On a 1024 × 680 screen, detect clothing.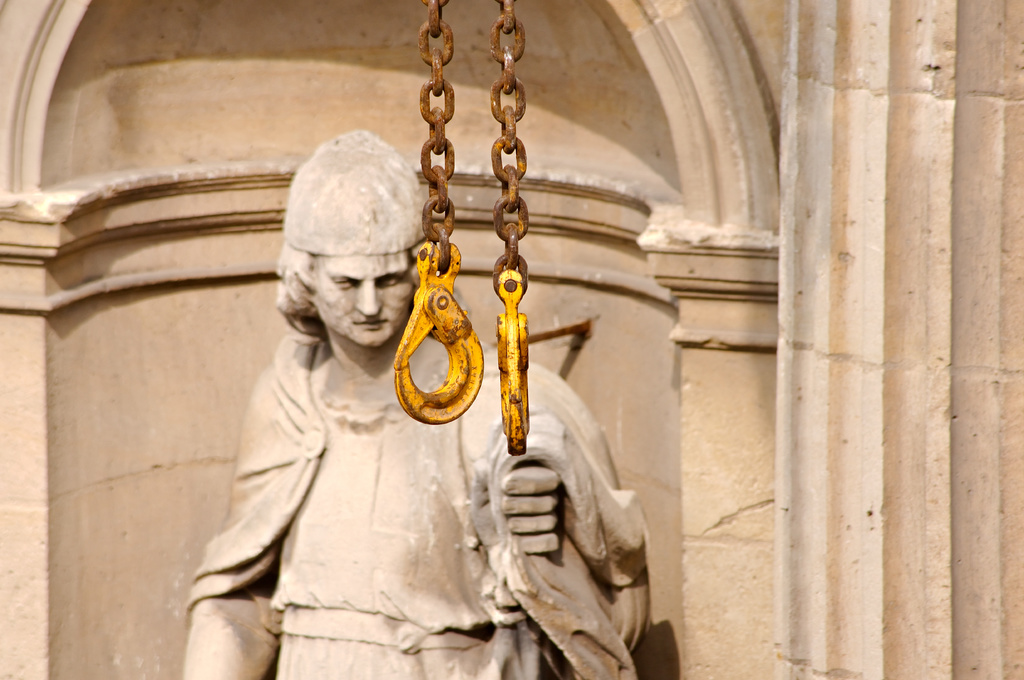
<bbox>227, 226, 646, 649</bbox>.
